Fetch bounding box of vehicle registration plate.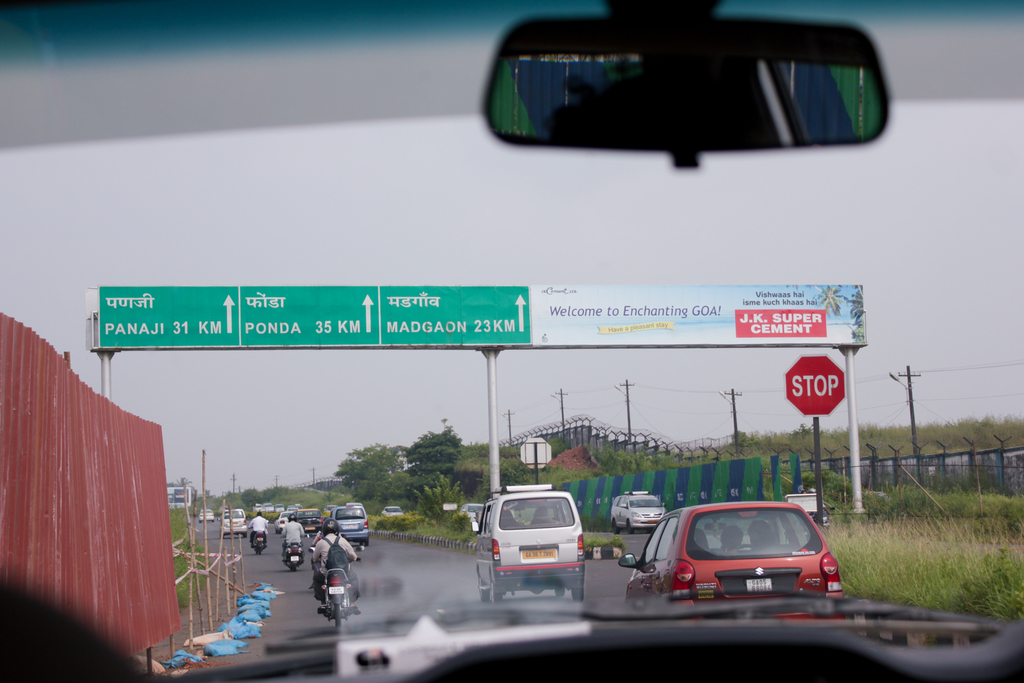
Bbox: bbox=[326, 582, 346, 595].
